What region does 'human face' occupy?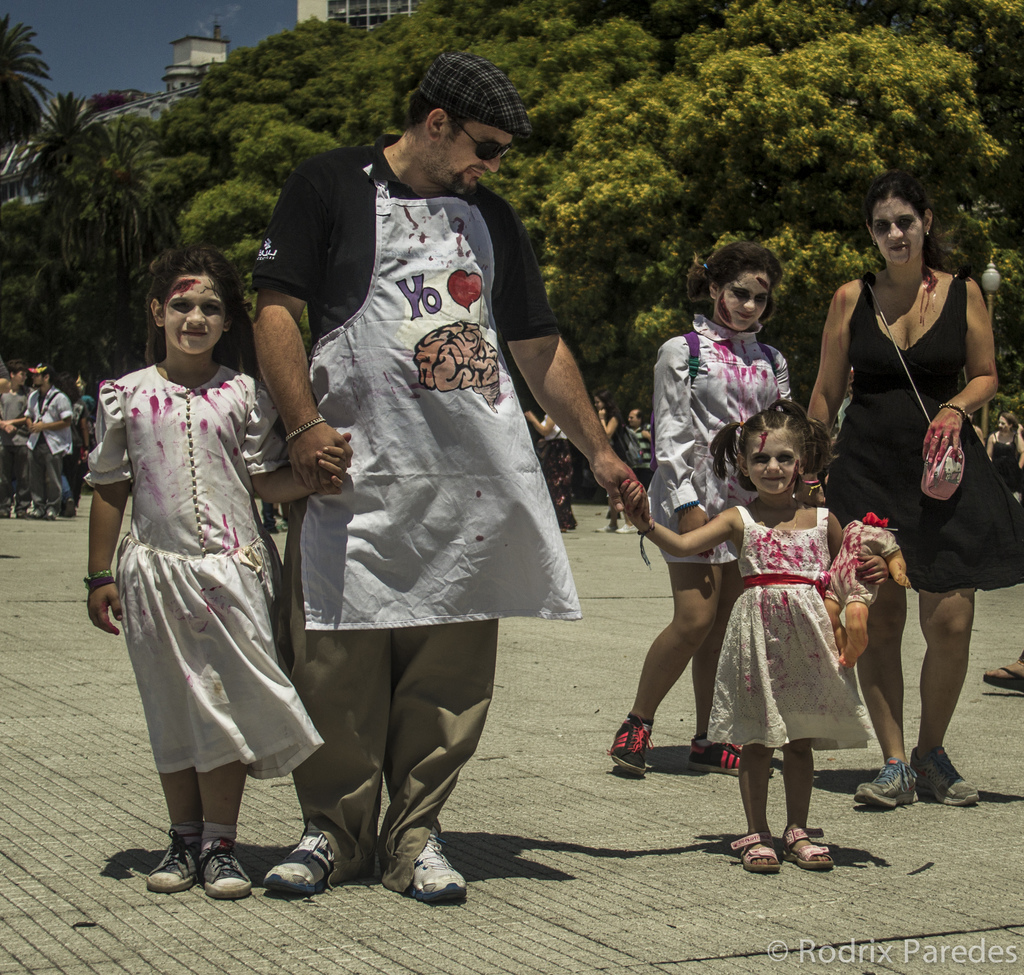
(left=168, top=277, right=227, bottom=359).
